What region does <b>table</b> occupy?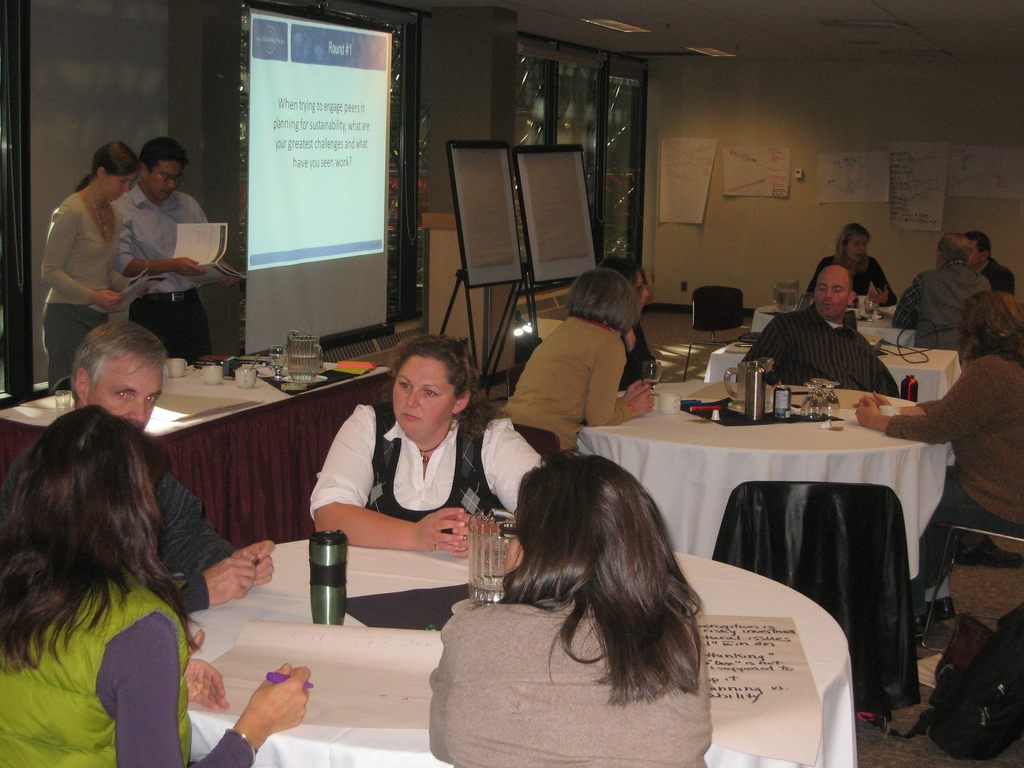
locate(0, 341, 391, 564).
